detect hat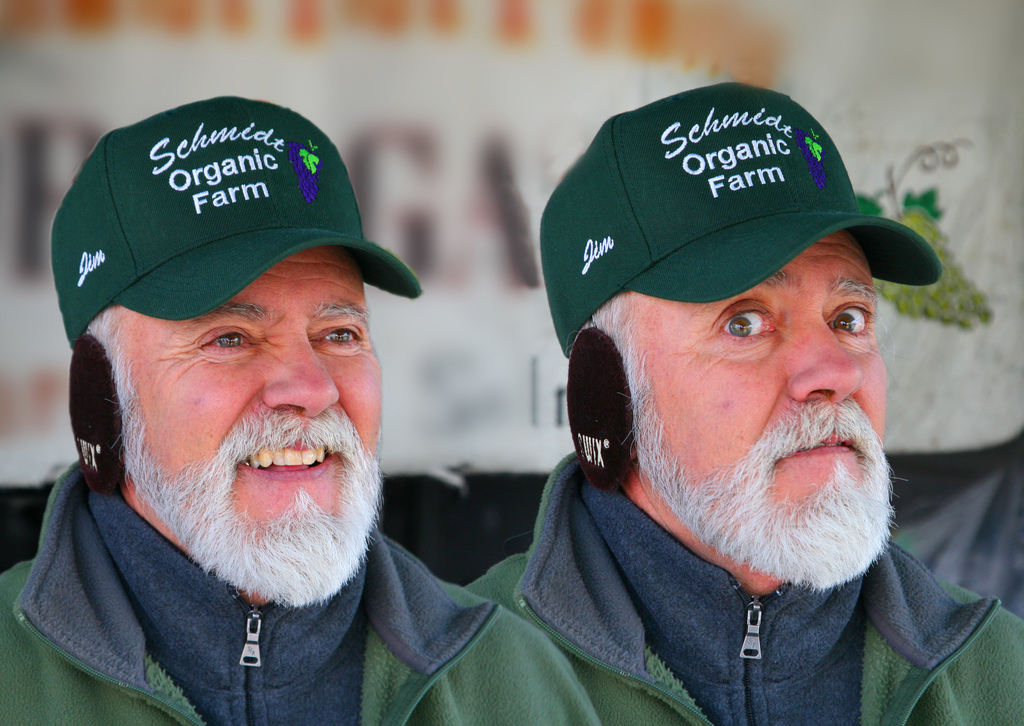
[left=52, top=89, right=425, bottom=348]
